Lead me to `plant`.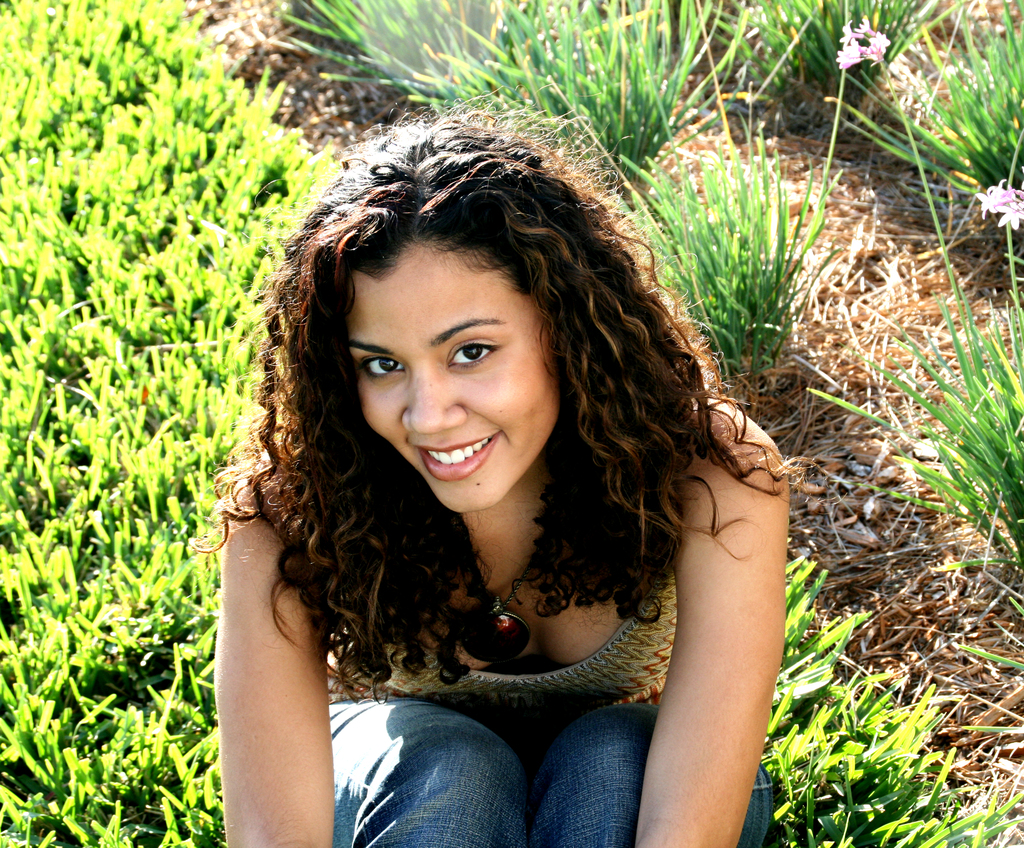
Lead to select_region(678, 12, 752, 111).
